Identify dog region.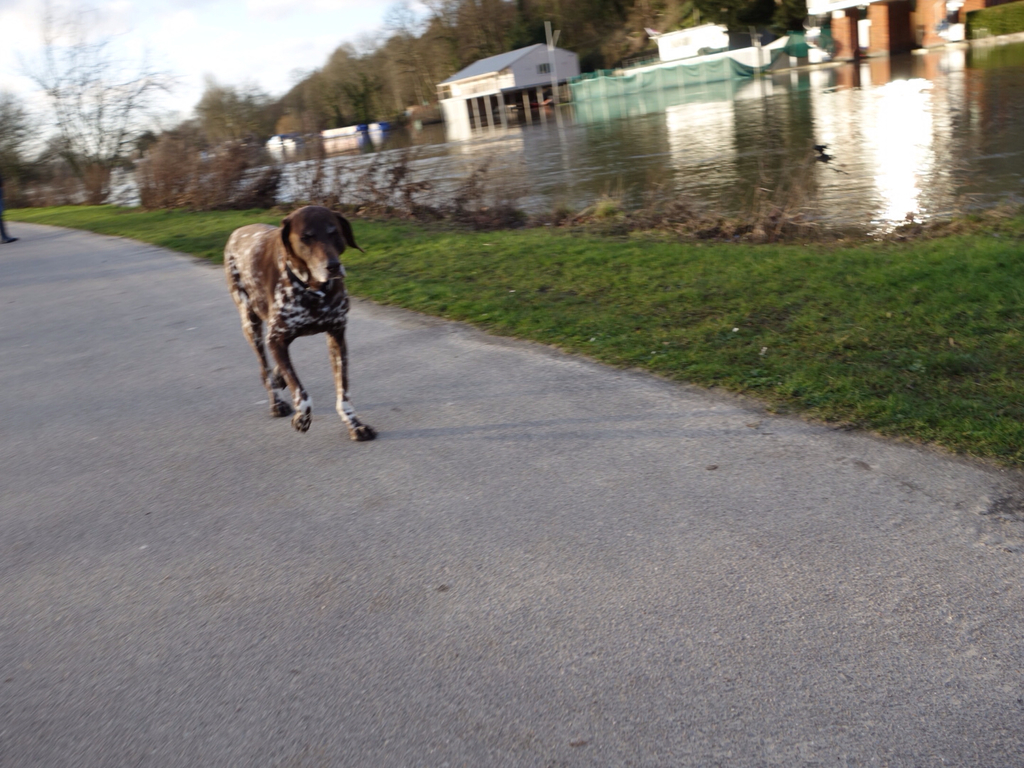
Region: box(215, 198, 374, 447).
